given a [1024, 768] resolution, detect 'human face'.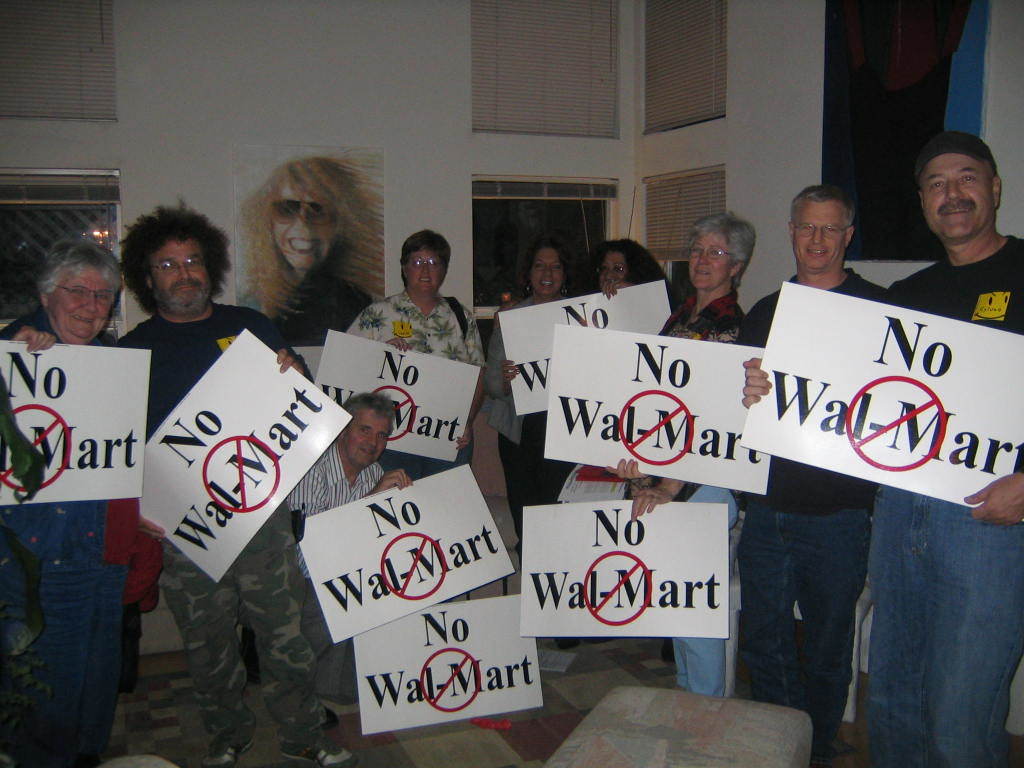
596, 254, 627, 282.
